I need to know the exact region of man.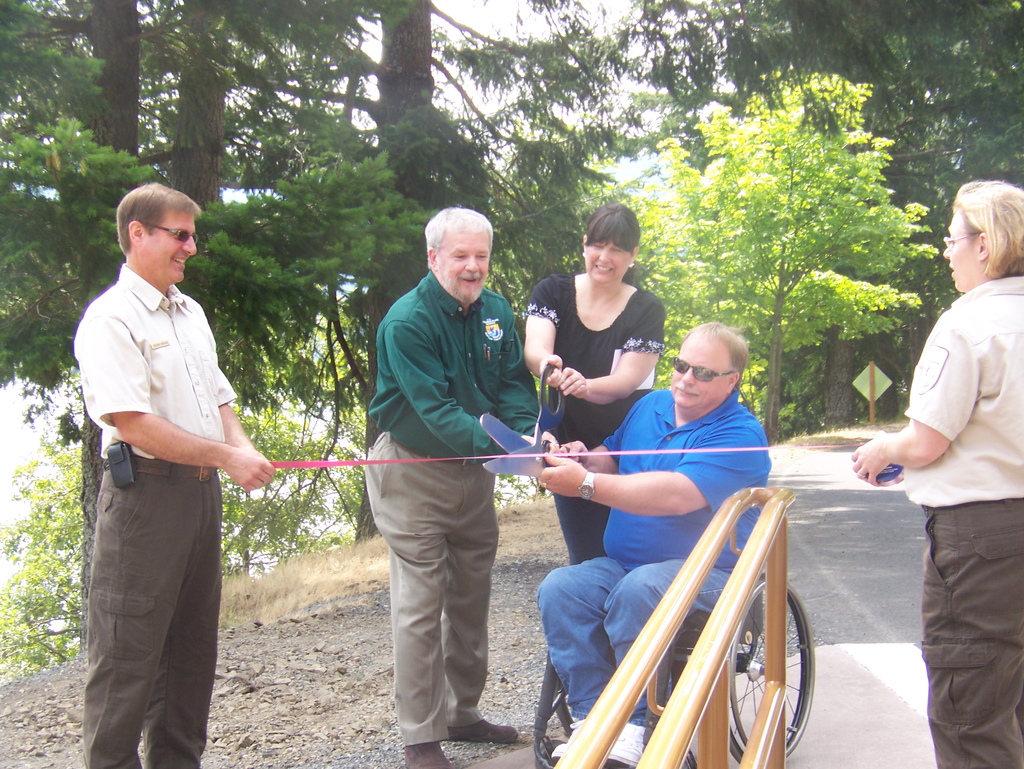
Region: x1=540, y1=321, x2=767, y2=765.
